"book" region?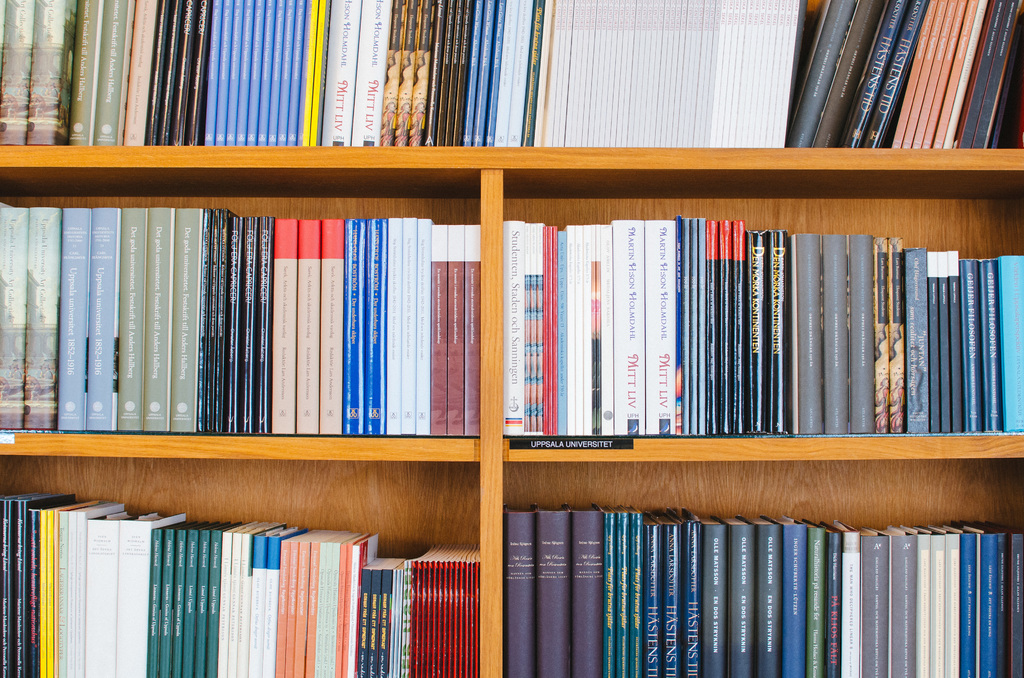
[x1=614, y1=218, x2=645, y2=435]
